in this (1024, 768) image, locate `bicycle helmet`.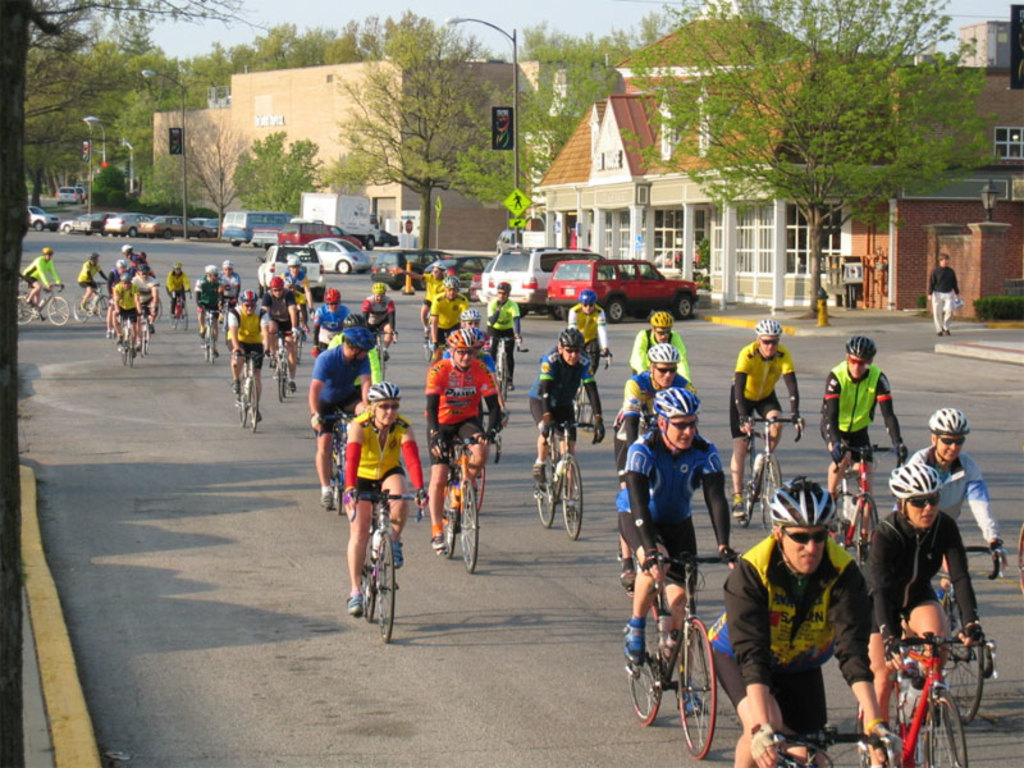
Bounding box: x1=116, y1=259, x2=127, y2=268.
